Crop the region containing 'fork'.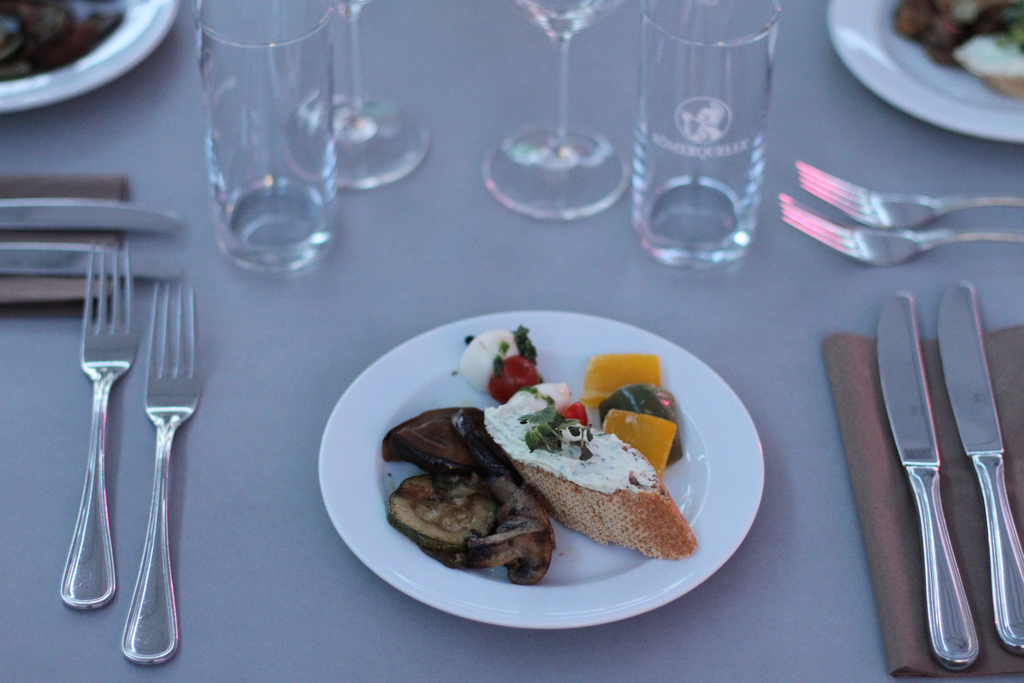
Crop region: 120,281,203,670.
